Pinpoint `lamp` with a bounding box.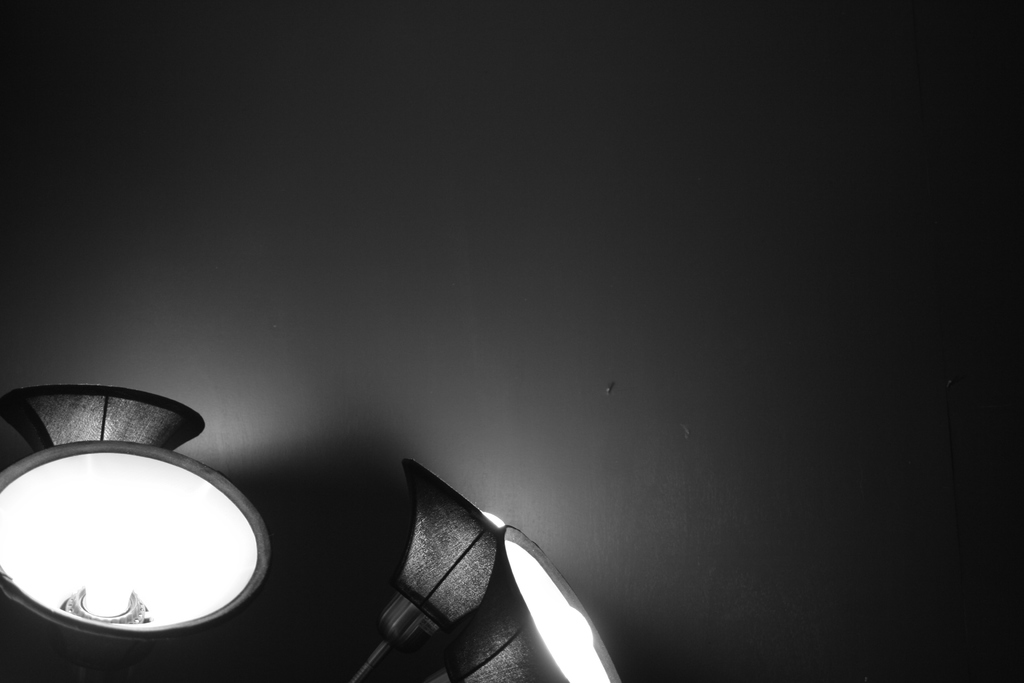
l=353, t=458, r=499, b=682.
